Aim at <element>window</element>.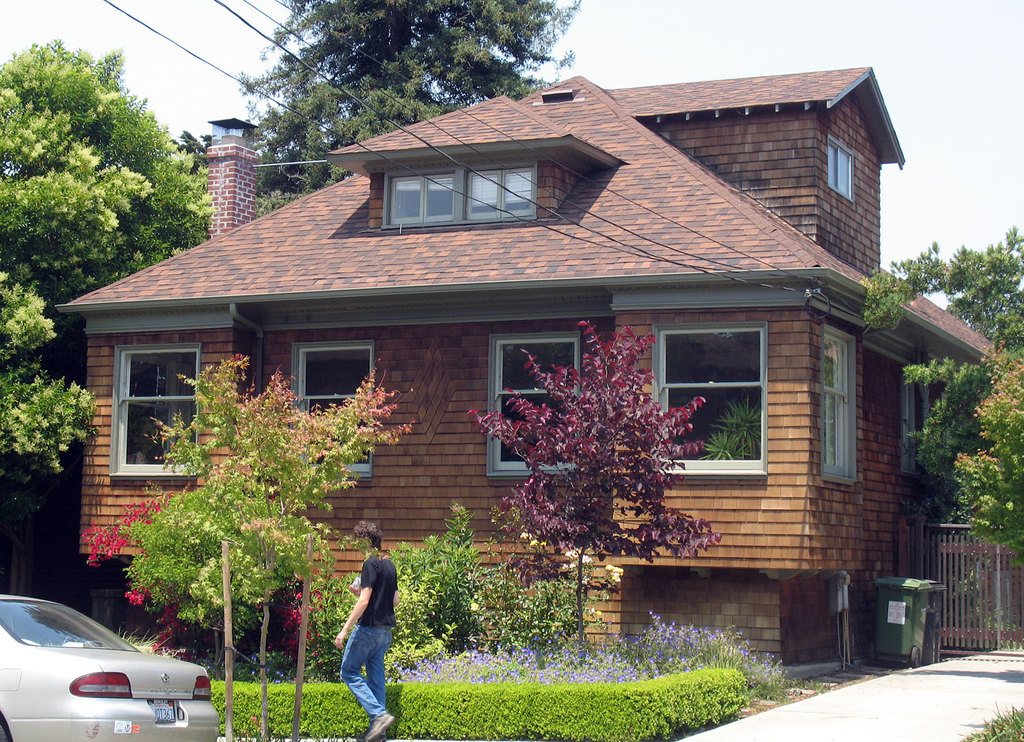
Aimed at (294,342,376,462).
